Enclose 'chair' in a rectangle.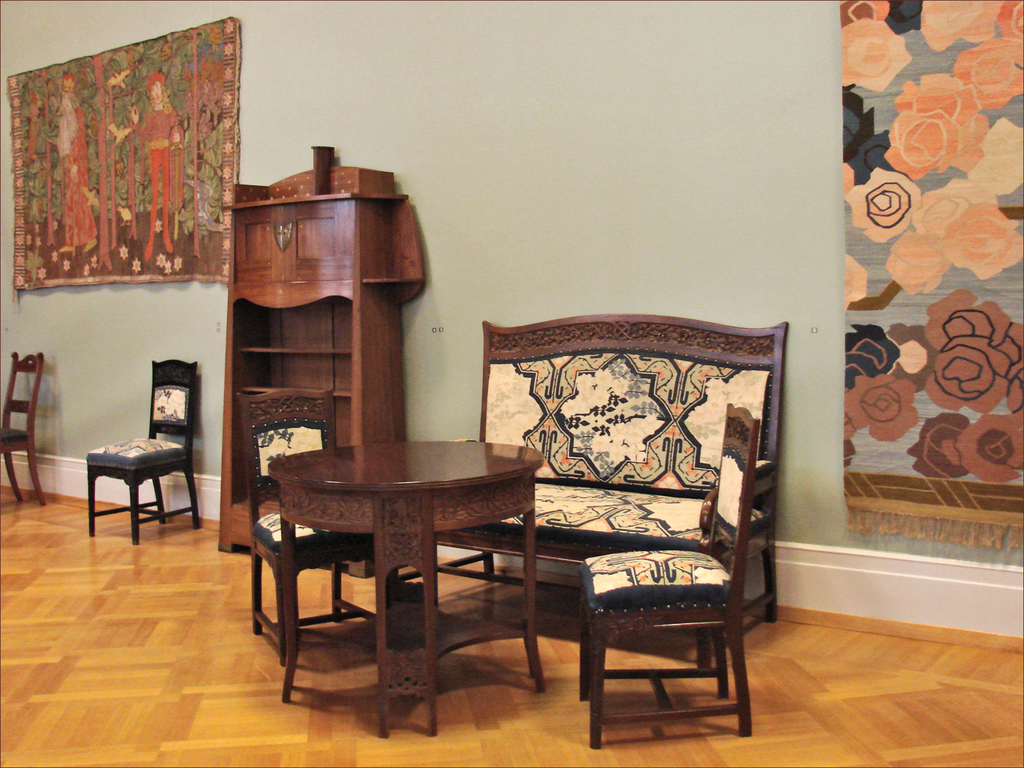
[547,435,765,743].
